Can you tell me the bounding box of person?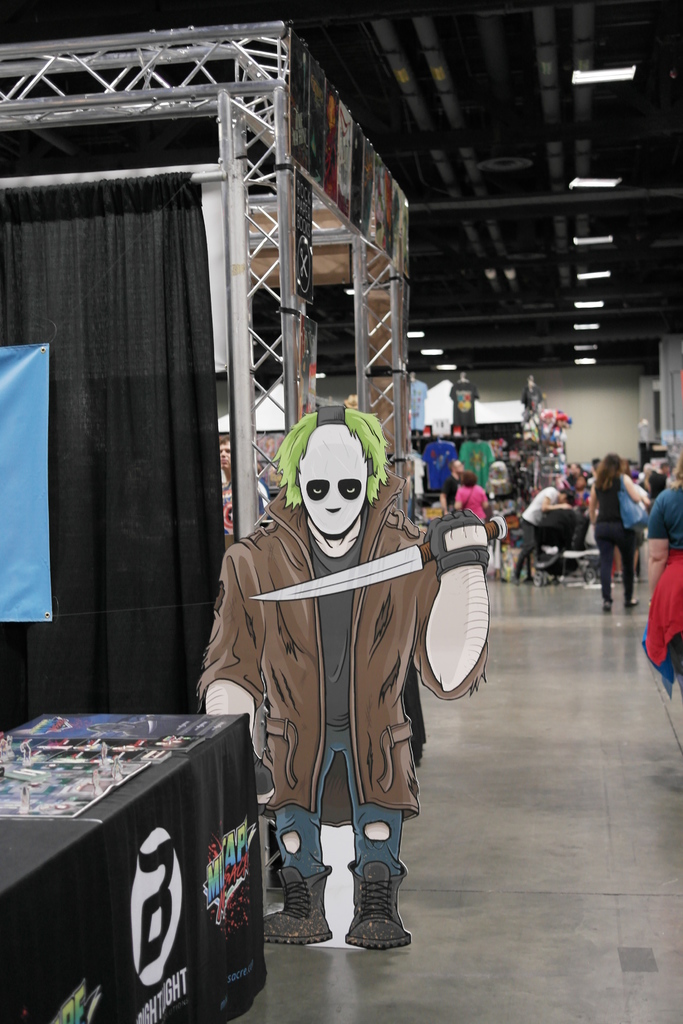
locate(208, 411, 482, 973).
